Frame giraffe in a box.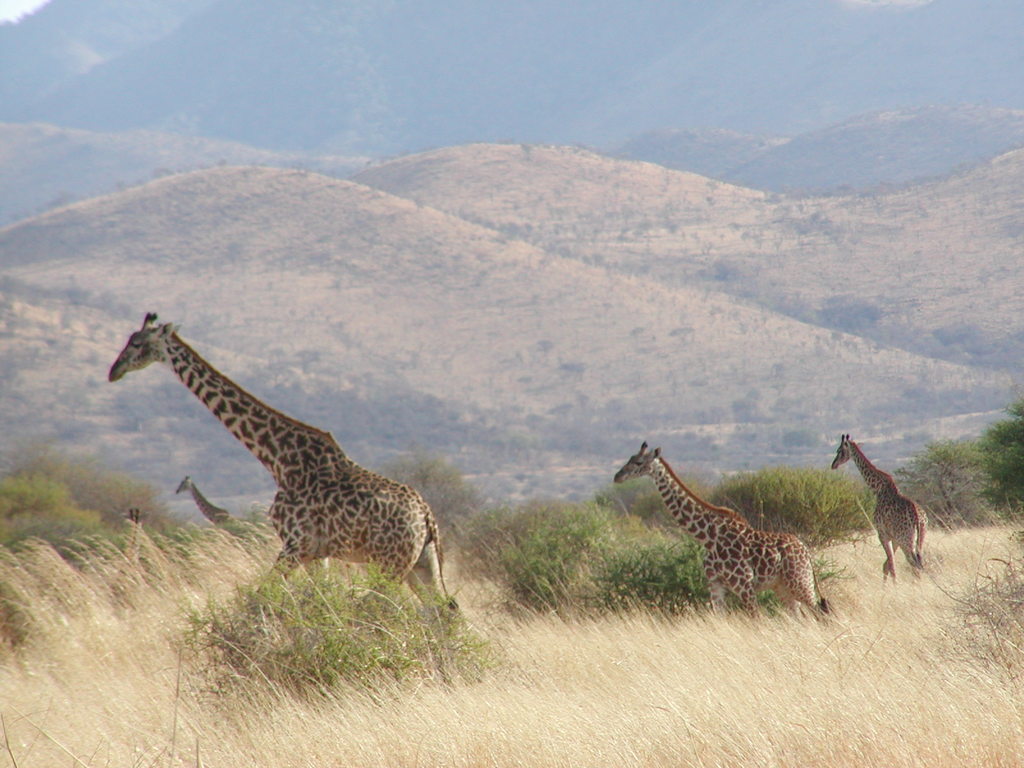
BBox(173, 476, 259, 542).
